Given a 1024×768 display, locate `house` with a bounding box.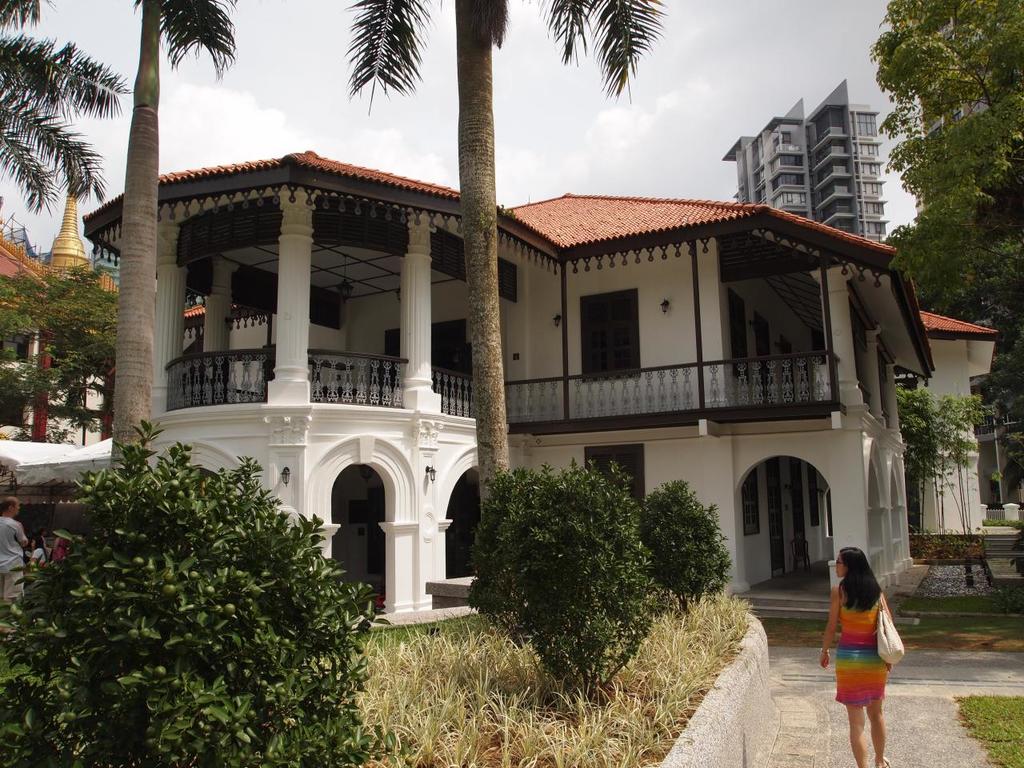
Located: <bbox>117, 132, 941, 628</bbox>.
